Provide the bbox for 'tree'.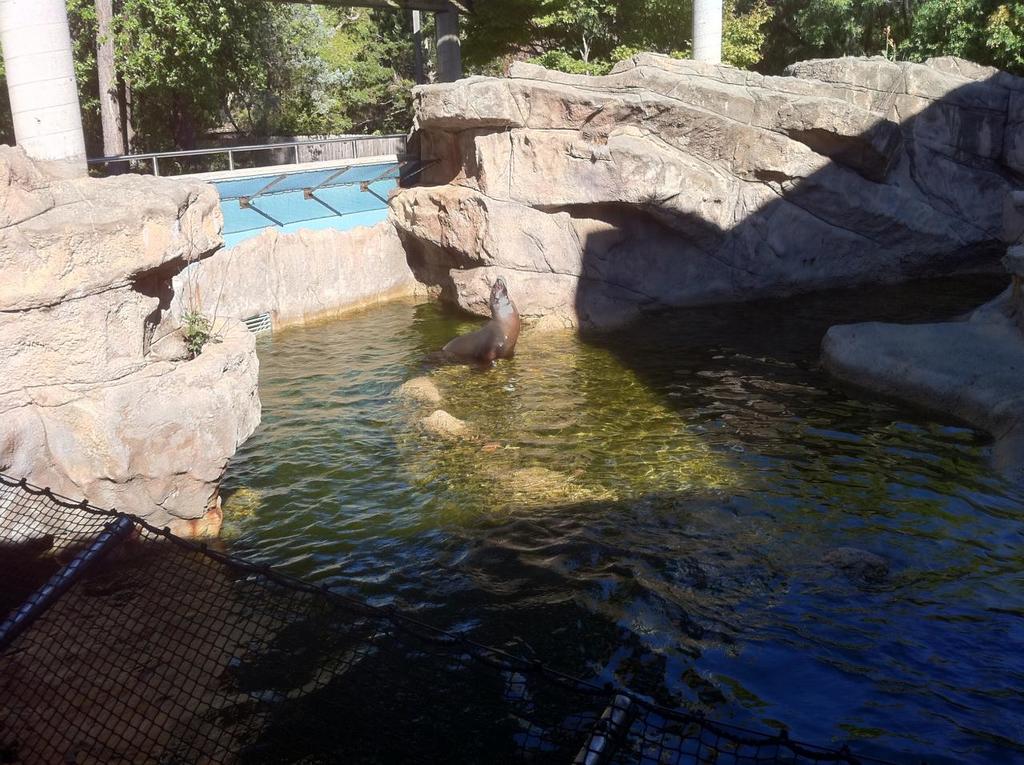
locate(293, 0, 434, 137).
